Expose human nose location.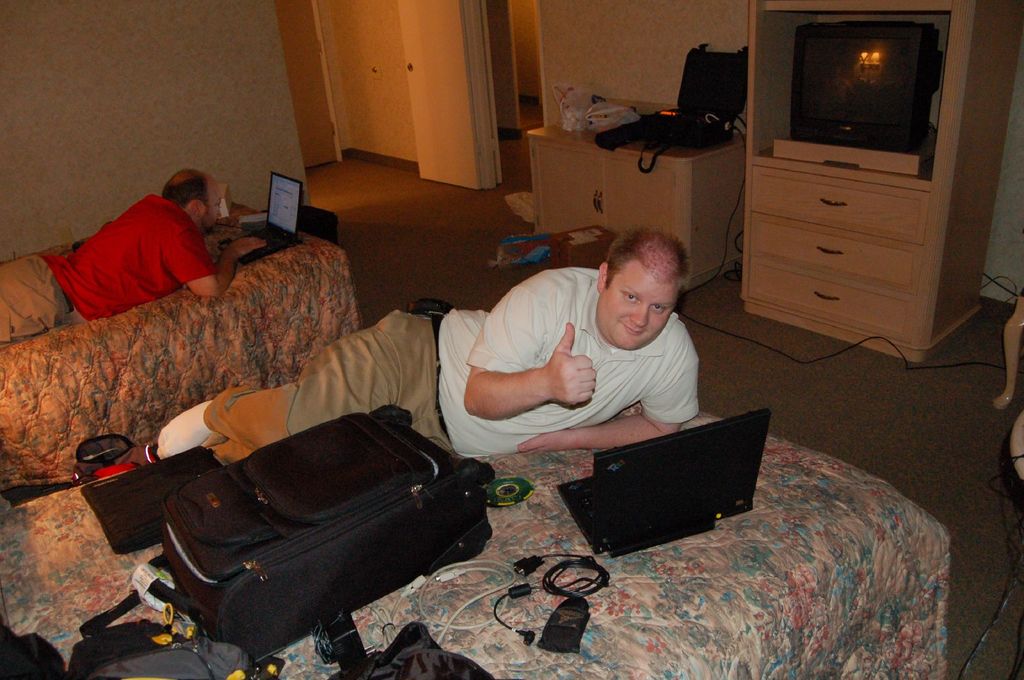
Exposed at box(216, 207, 223, 217).
